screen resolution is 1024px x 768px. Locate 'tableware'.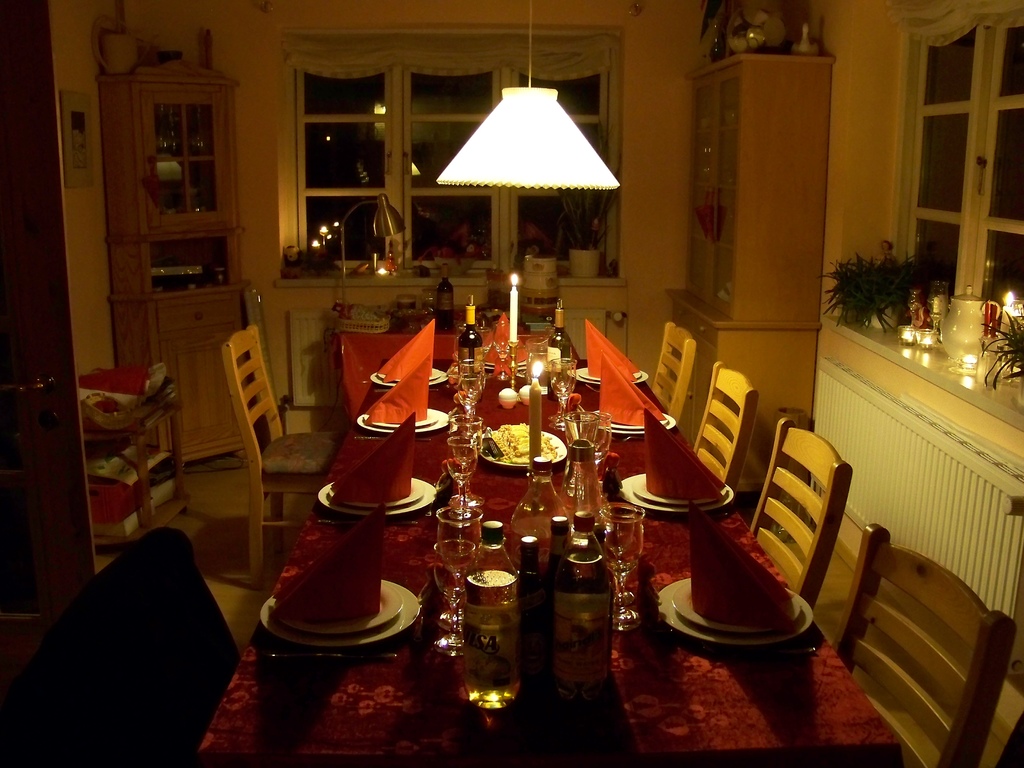
x1=675 y1=580 x2=802 y2=636.
